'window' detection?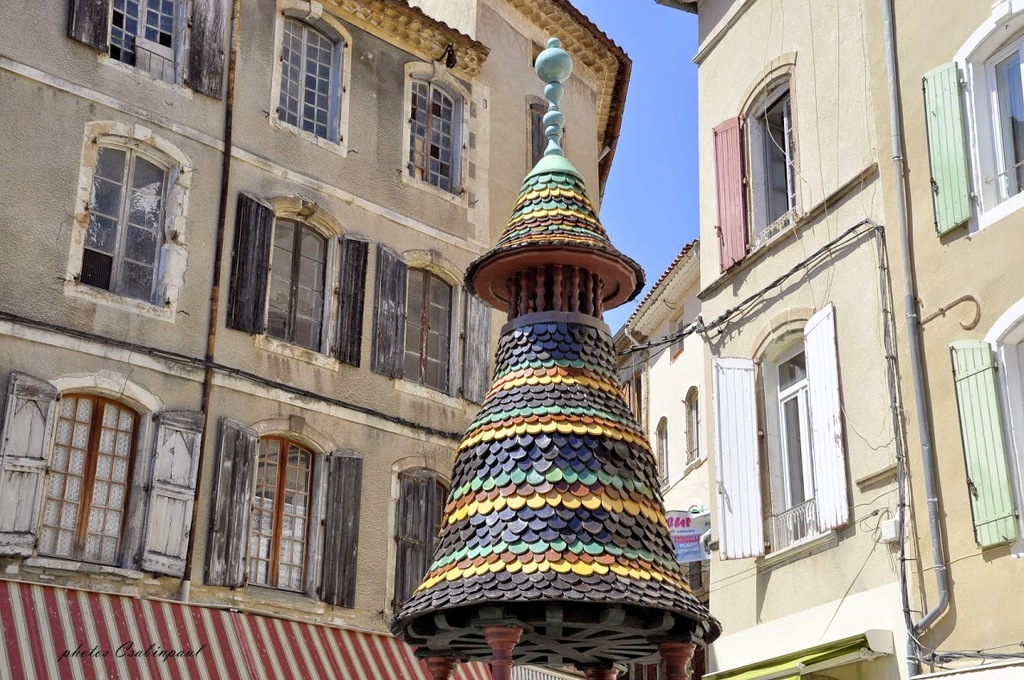
[left=42, top=364, right=152, bottom=576]
